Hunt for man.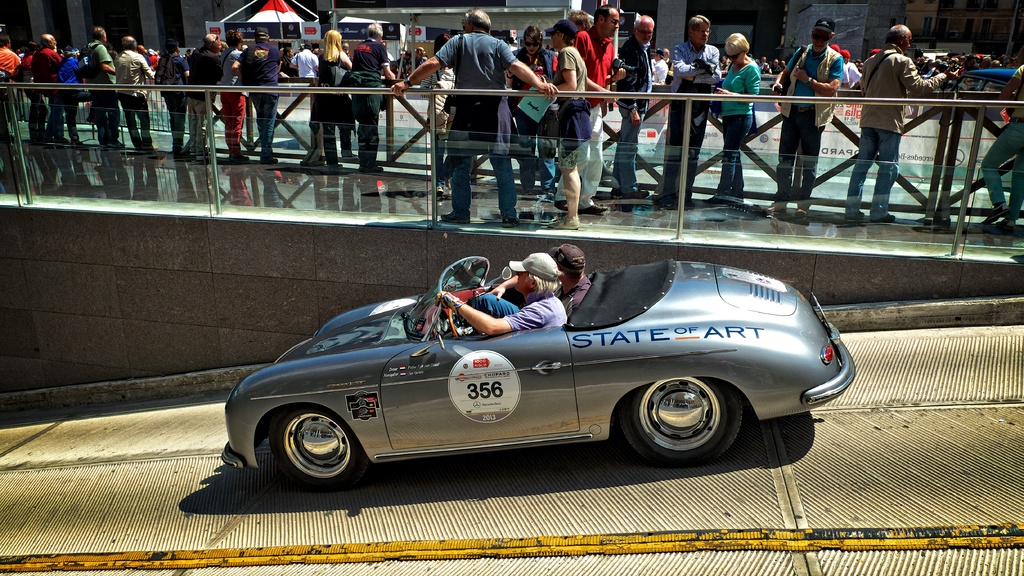
Hunted down at 415, 47, 438, 89.
